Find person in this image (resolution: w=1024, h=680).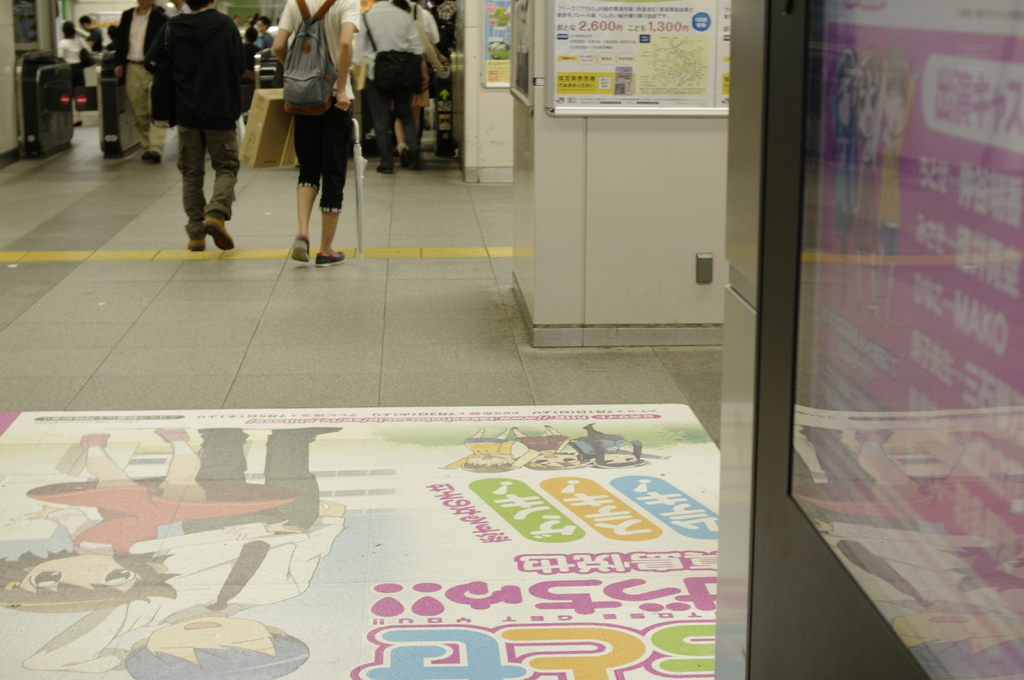
878, 43, 920, 329.
